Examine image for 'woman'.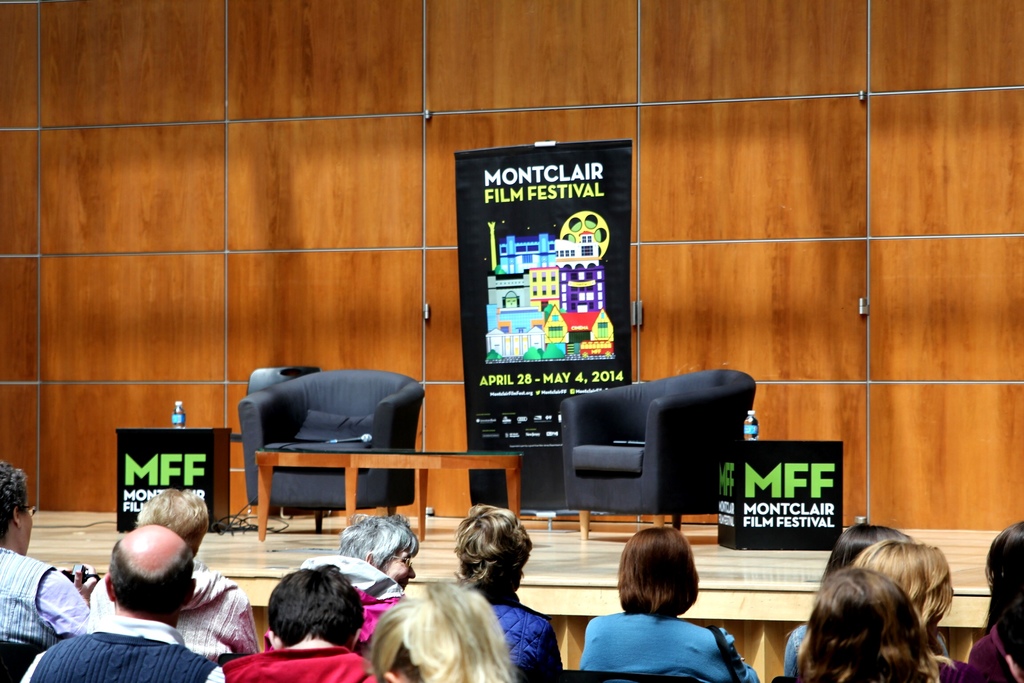
Examination result: locate(960, 521, 1023, 682).
